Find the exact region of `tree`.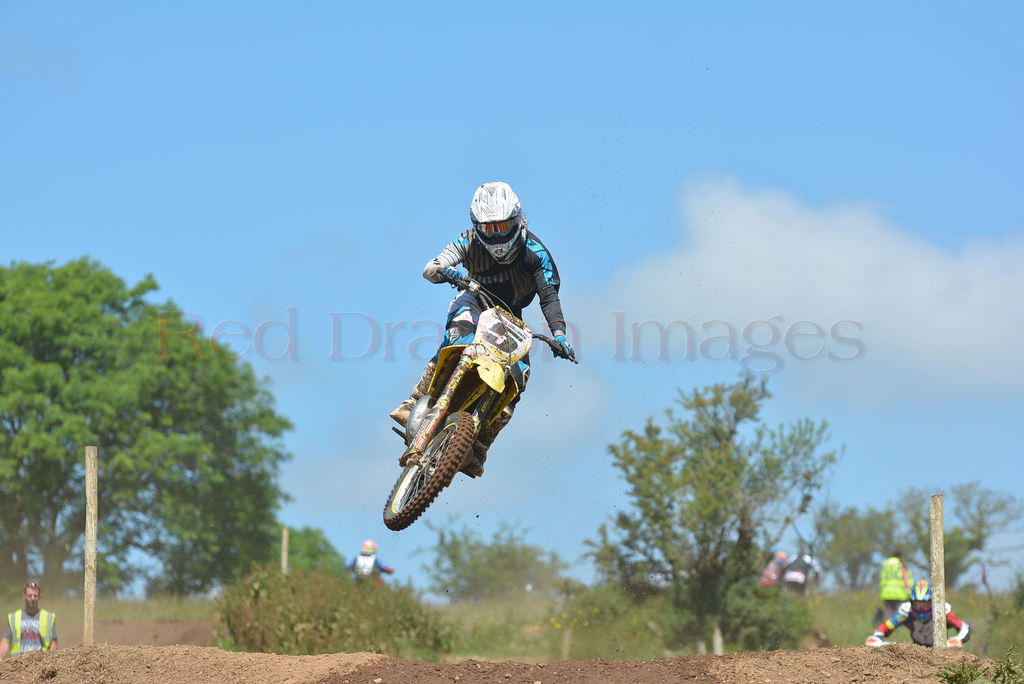
Exact region: box(580, 369, 850, 654).
